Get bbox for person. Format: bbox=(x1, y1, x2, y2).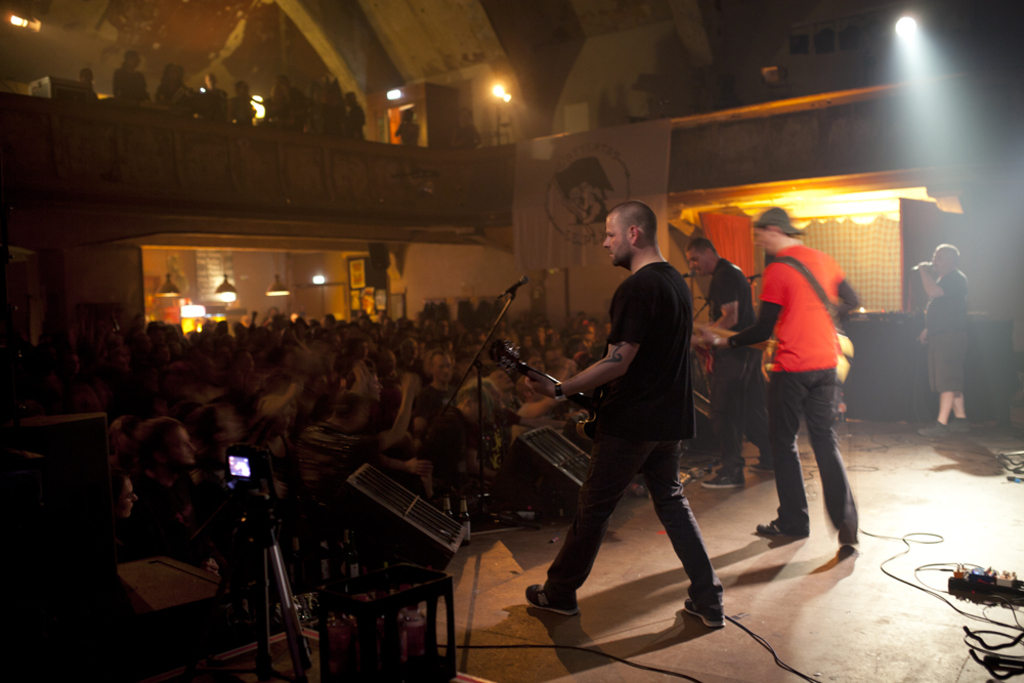
bbox=(916, 241, 970, 438).
